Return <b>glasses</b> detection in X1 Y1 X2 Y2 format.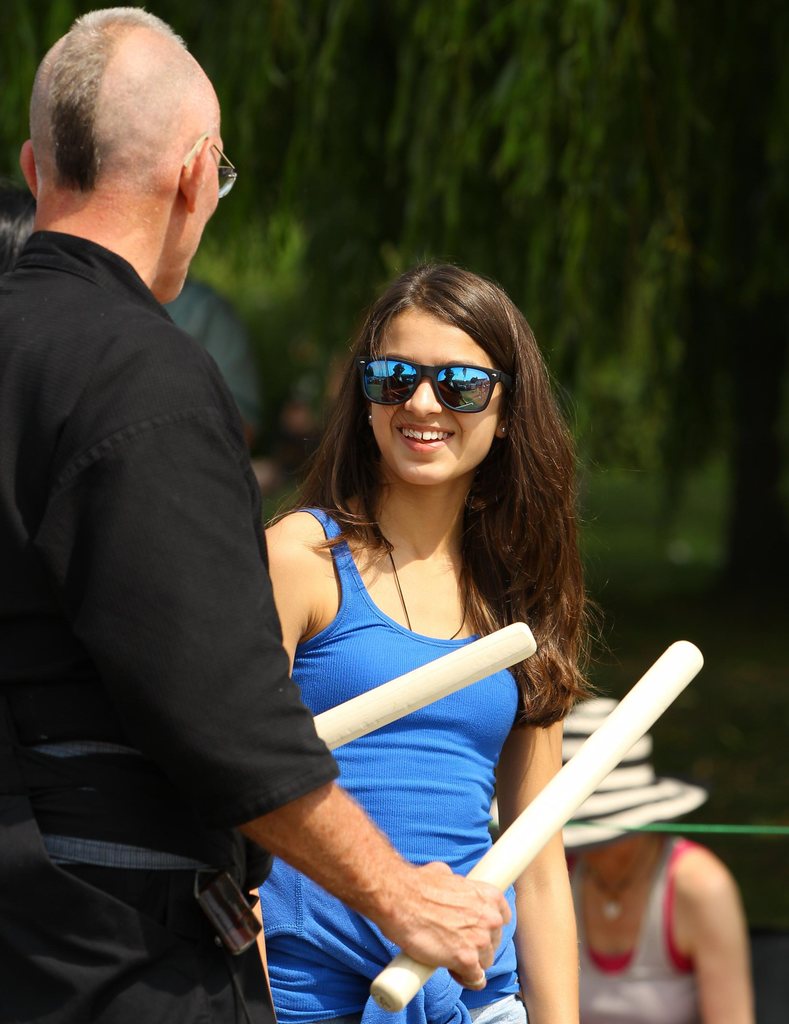
353 355 511 412.
